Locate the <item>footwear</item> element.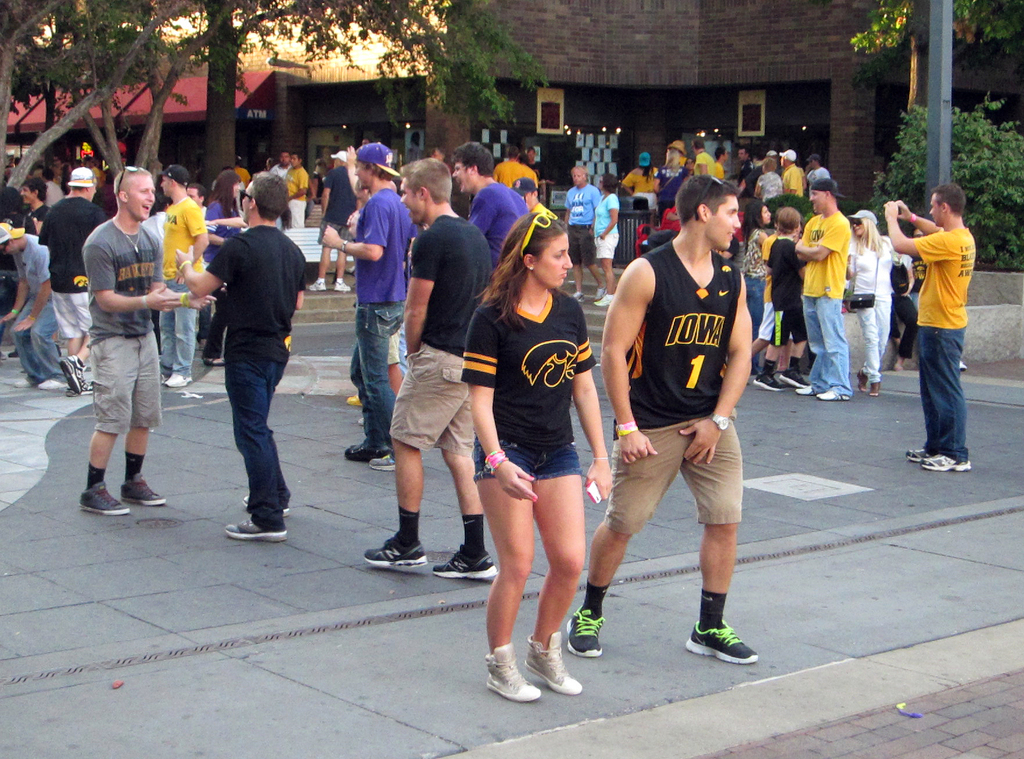
Element bbox: left=818, top=388, right=849, bottom=404.
